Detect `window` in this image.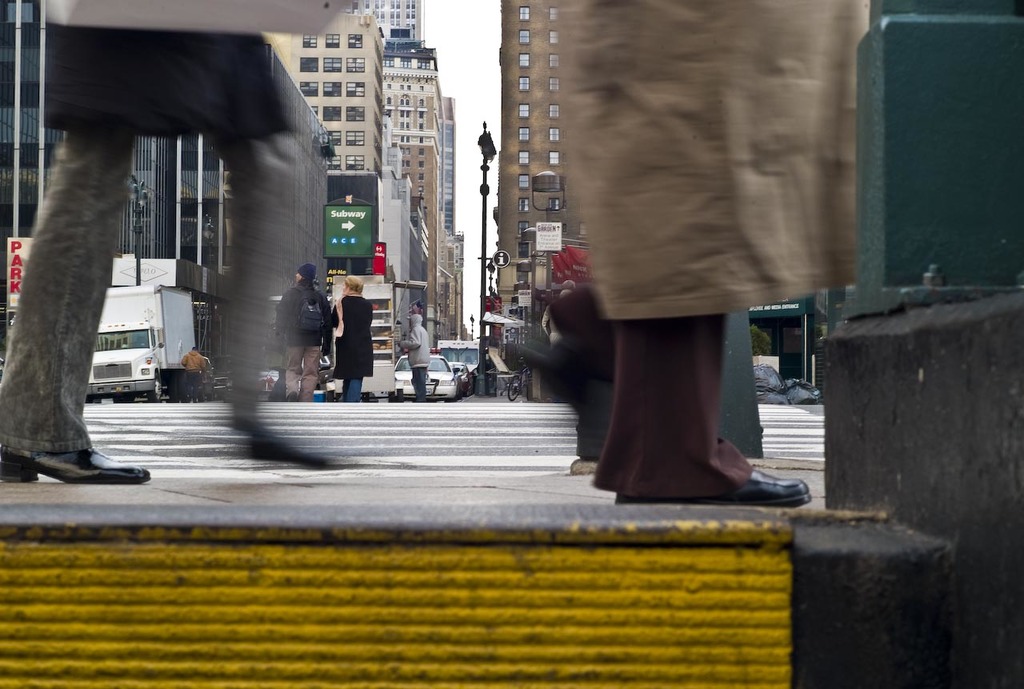
Detection: (419, 147, 424, 158).
